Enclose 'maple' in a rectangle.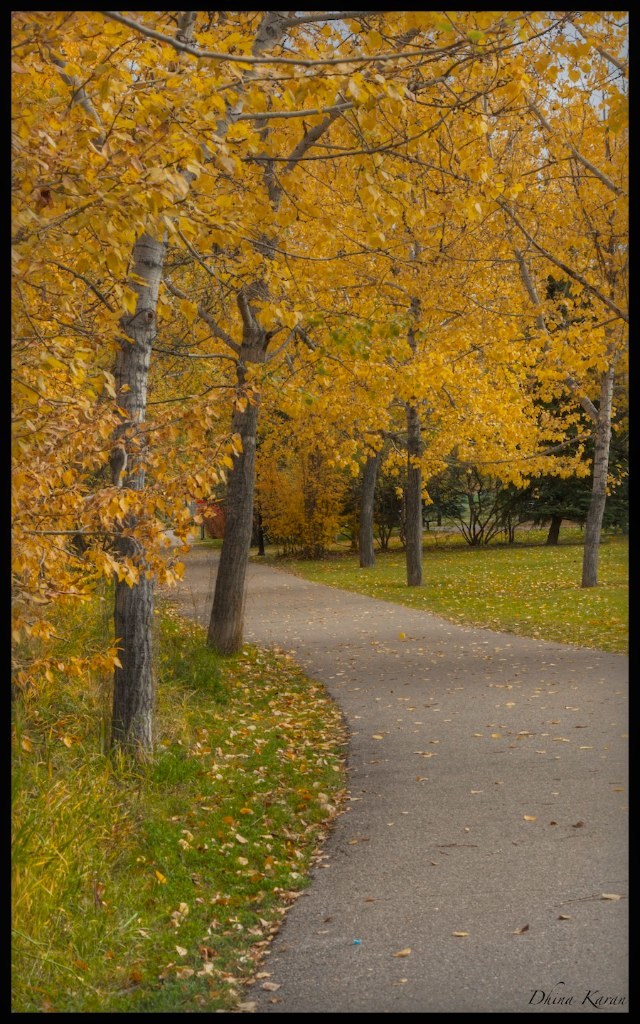
crop(412, 0, 639, 581).
